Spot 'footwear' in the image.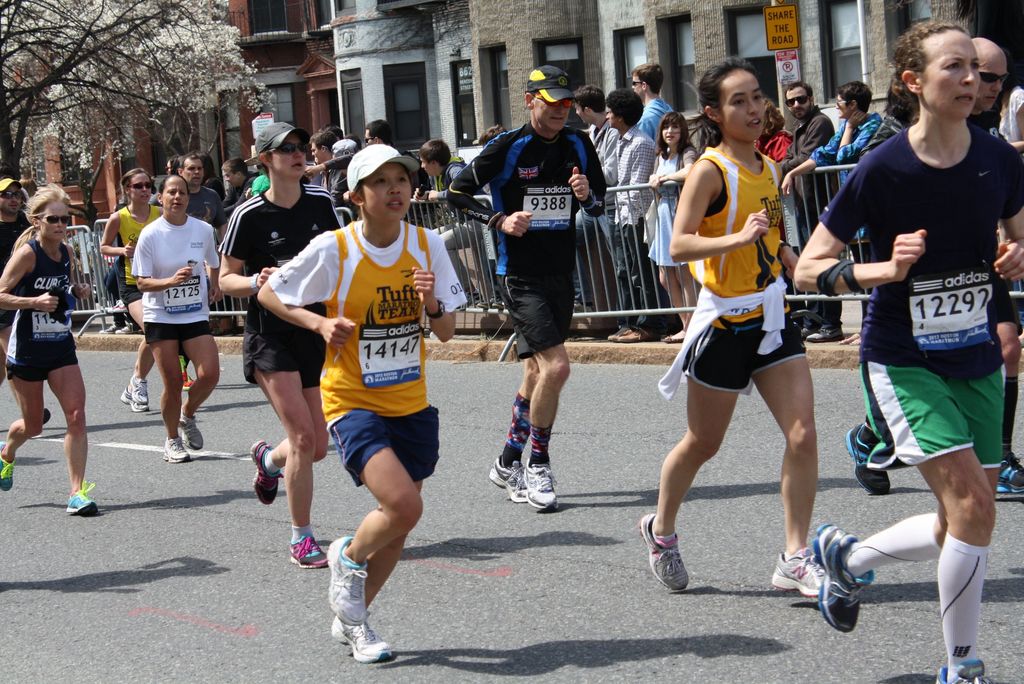
'footwear' found at [328, 533, 365, 630].
